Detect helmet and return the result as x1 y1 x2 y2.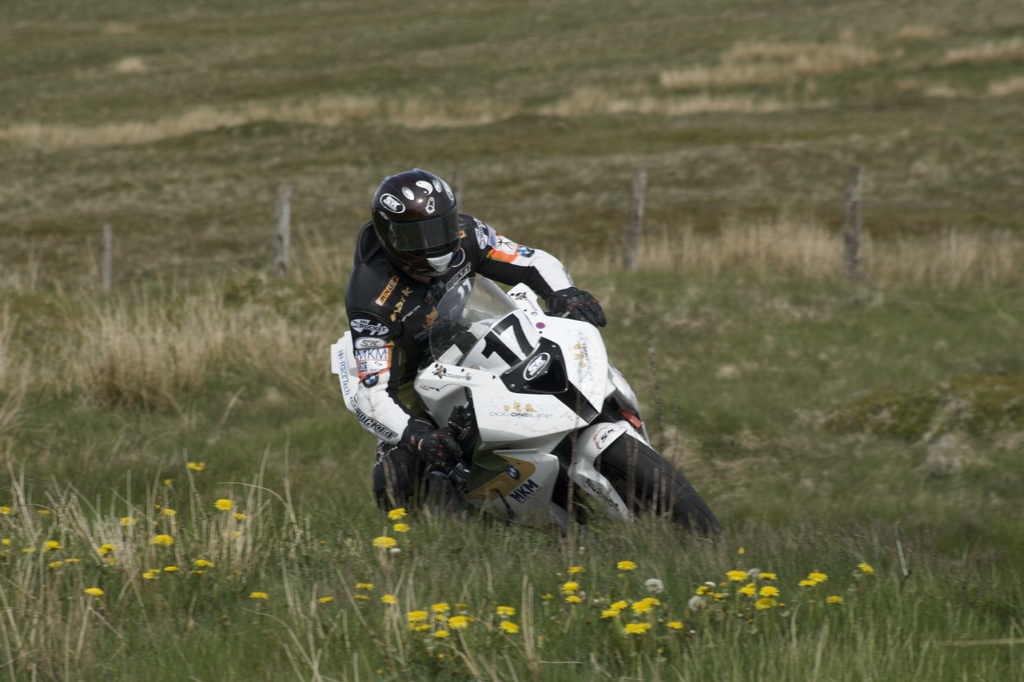
368 174 474 279.
